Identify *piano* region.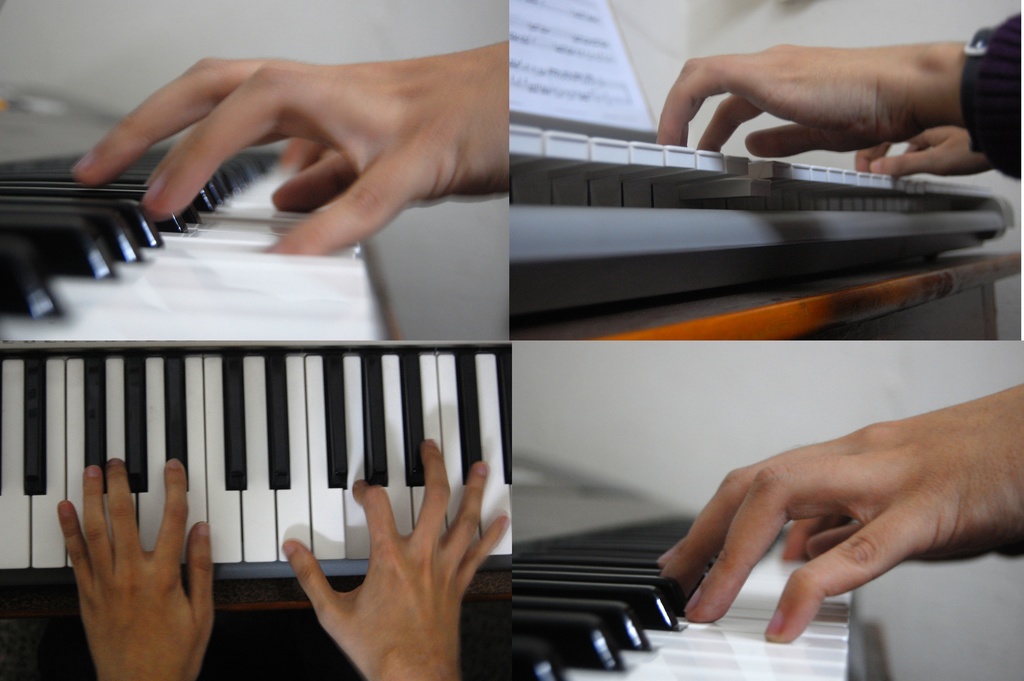
Region: {"left": 0, "top": 342, "right": 516, "bottom": 616}.
